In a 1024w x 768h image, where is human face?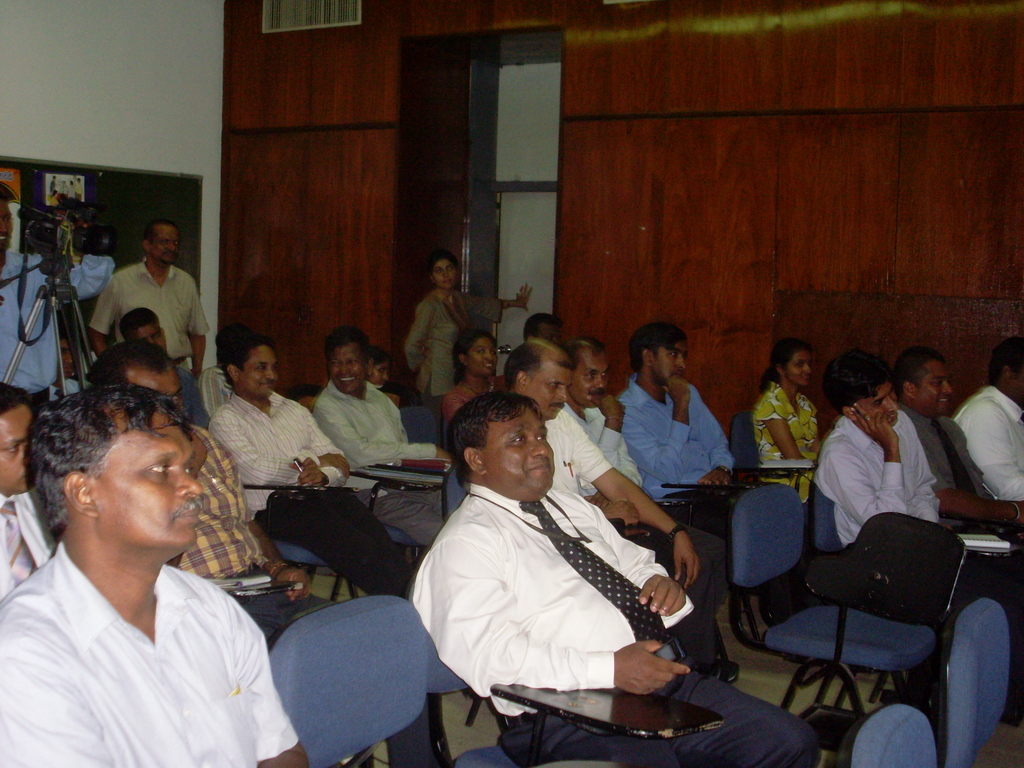
region(917, 356, 948, 413).
